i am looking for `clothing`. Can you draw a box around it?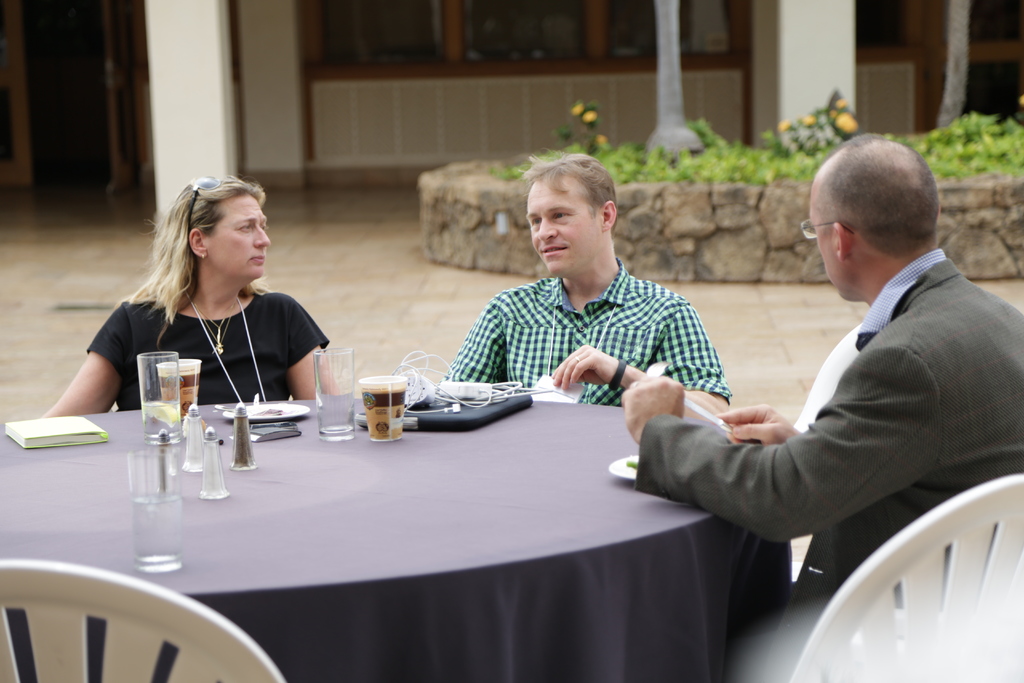
Sure, the bounding box is region(81, 286, 331, 412).
